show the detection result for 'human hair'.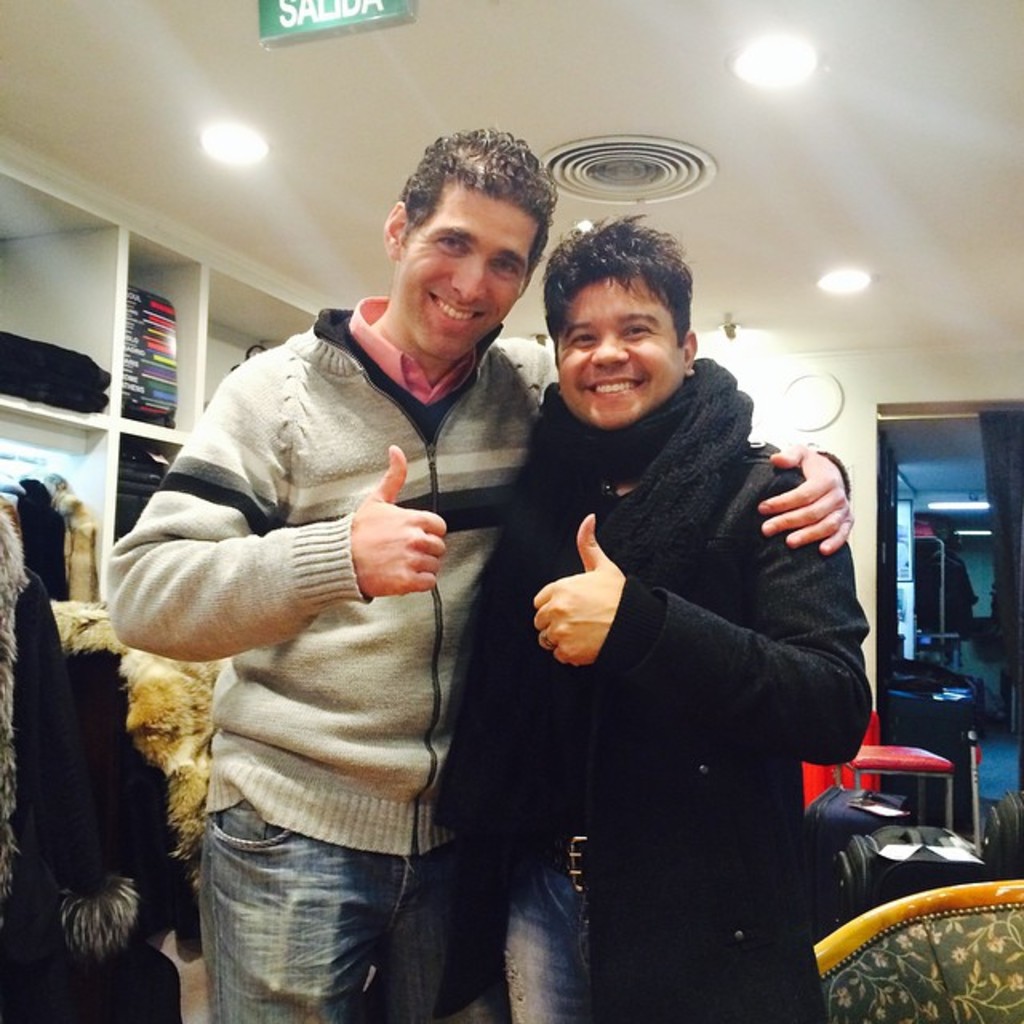
395, 130, 557, 240.
